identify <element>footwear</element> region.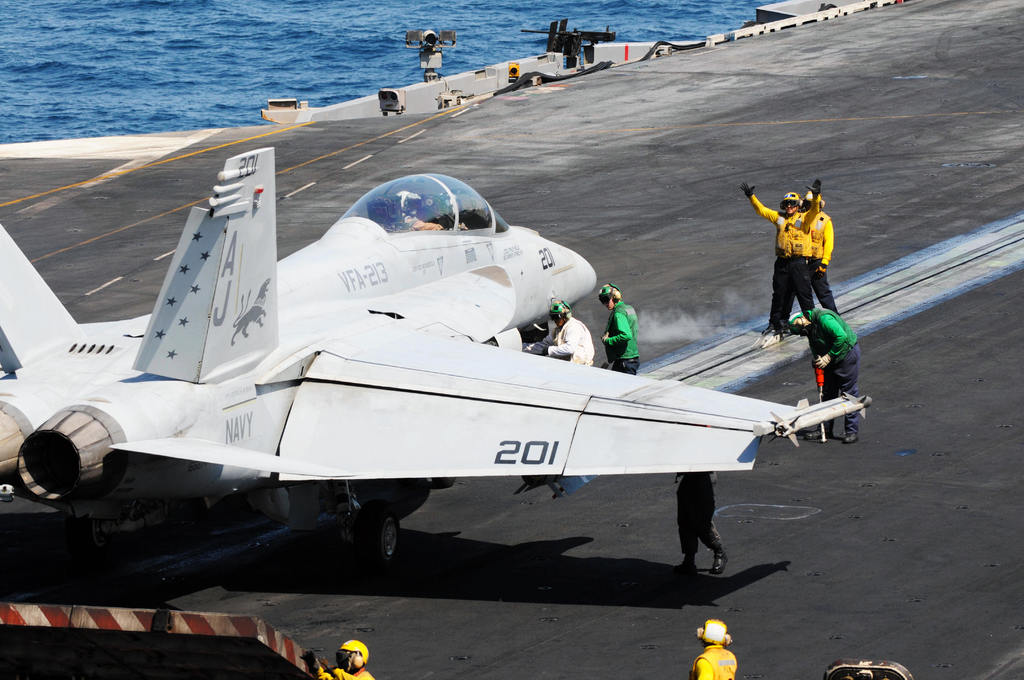
Region: bbox=(674, 558, 696, 573).
